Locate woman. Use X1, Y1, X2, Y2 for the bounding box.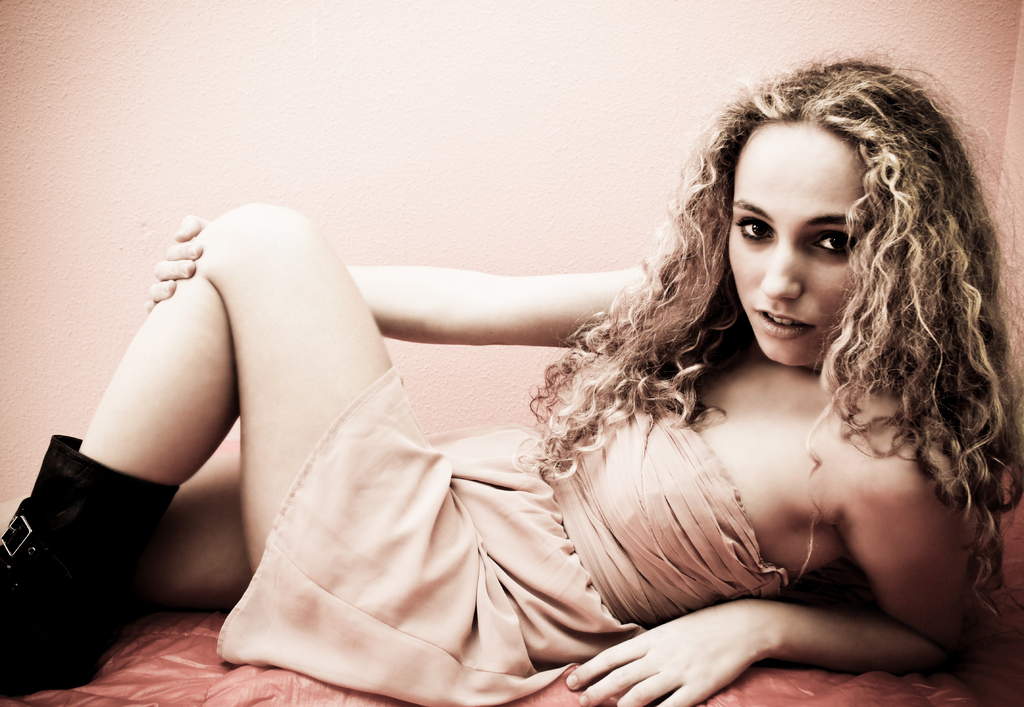
0, 39, 1023, 705.
